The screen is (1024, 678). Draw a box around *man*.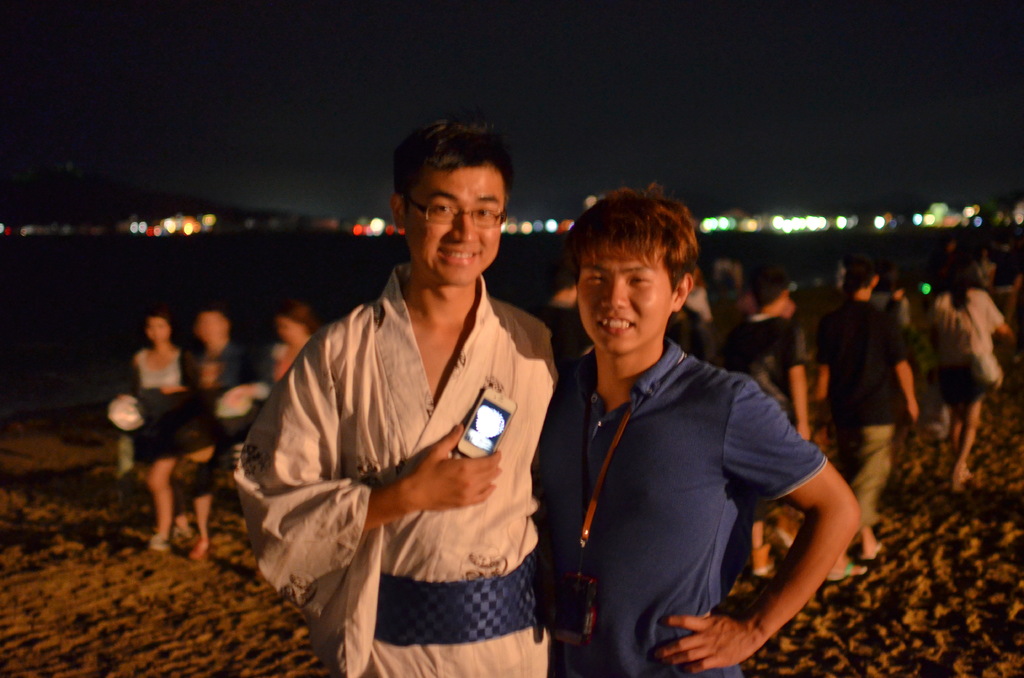
crop(520, 160, 831, 677).
